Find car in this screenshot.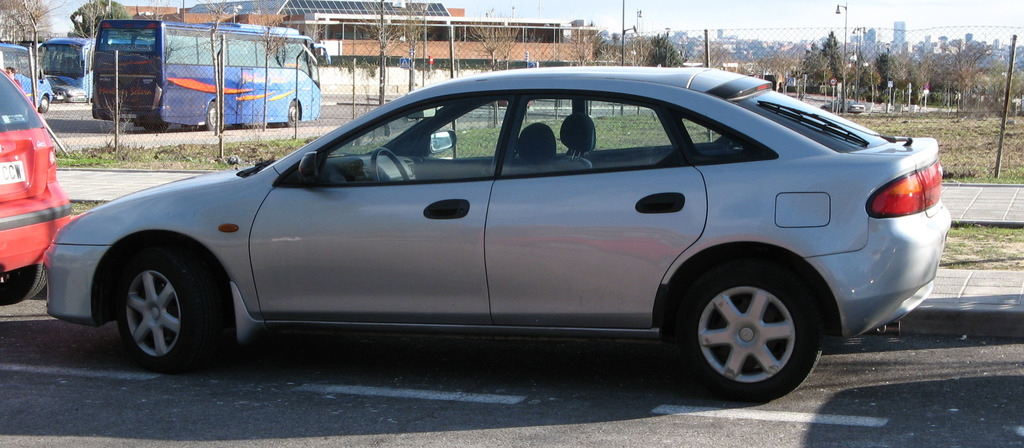
The bounding box for car is left=44, top=67, right=931, bottom=394.
